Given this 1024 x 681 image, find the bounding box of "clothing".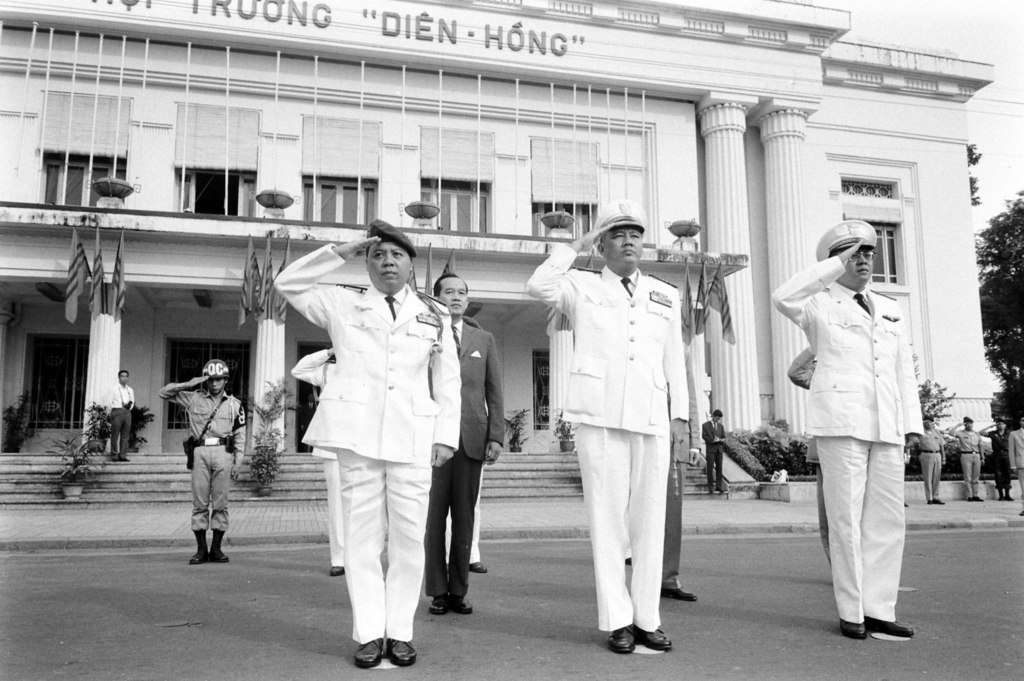
crop(442, 475, 488, 581).
